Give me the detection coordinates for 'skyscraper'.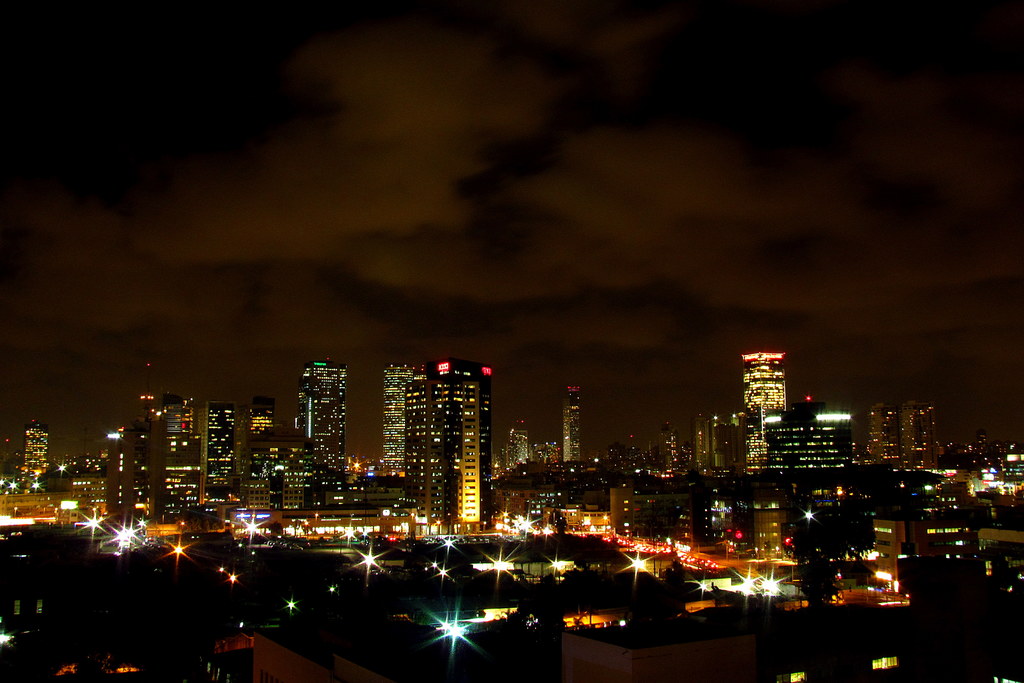
l=287, t=358, r=349, b=452.
